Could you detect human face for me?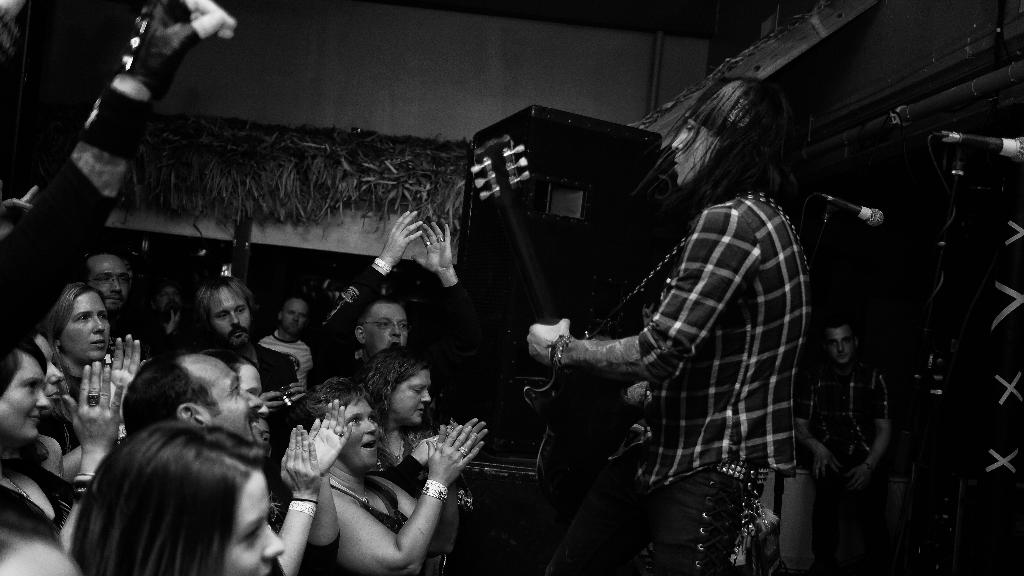
Detection result: region(89, 253, 132, 308).
